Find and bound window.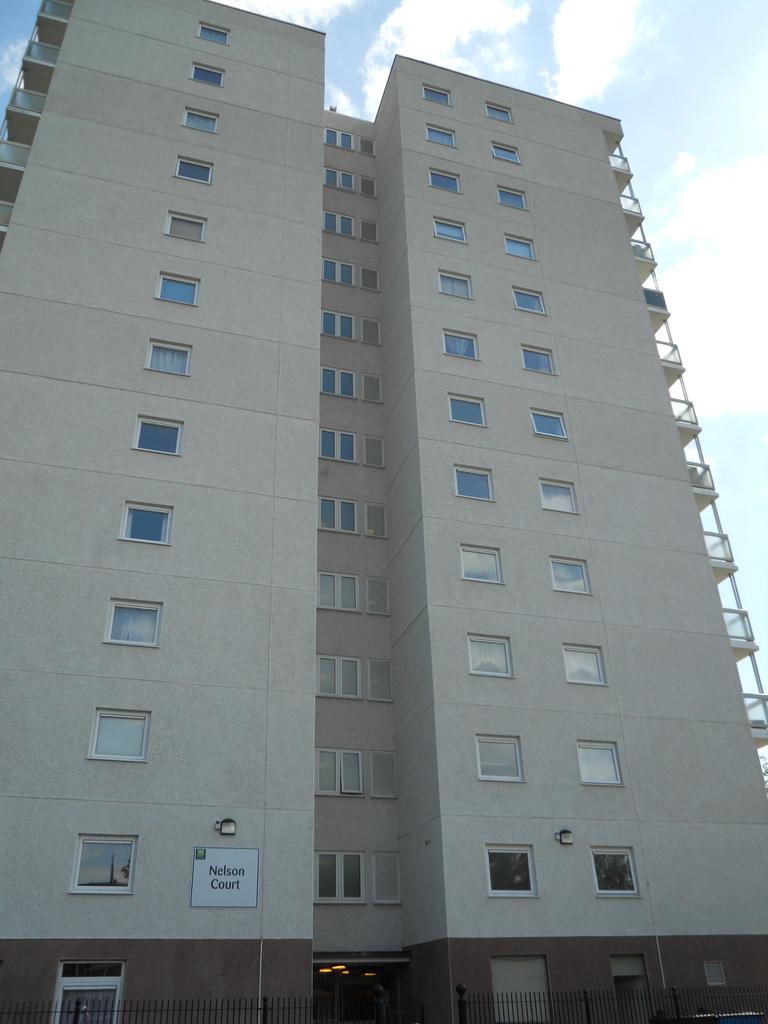
Bound: BBox(177, 113, 220, 136).
